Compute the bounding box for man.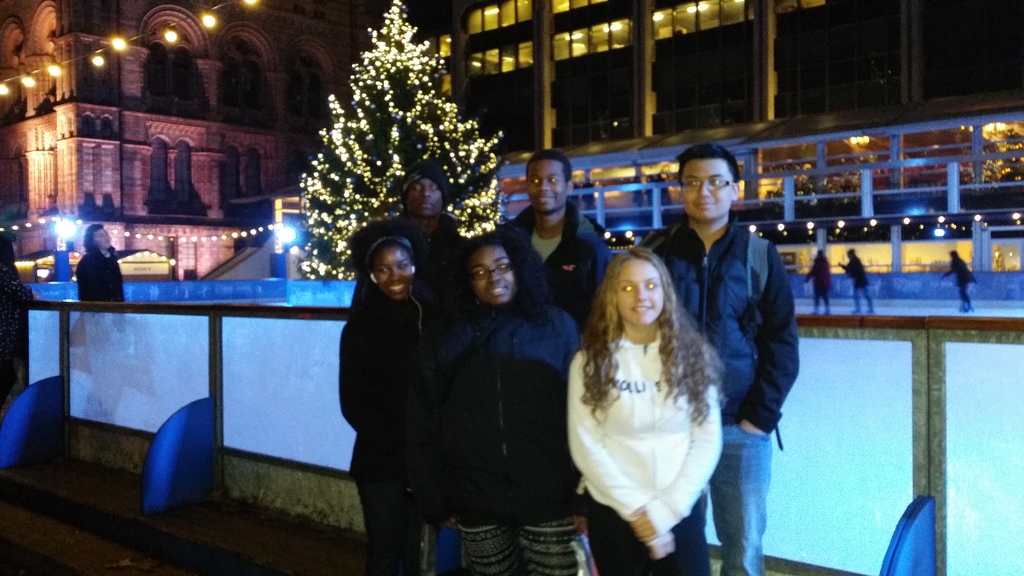
81:221:132:427.
